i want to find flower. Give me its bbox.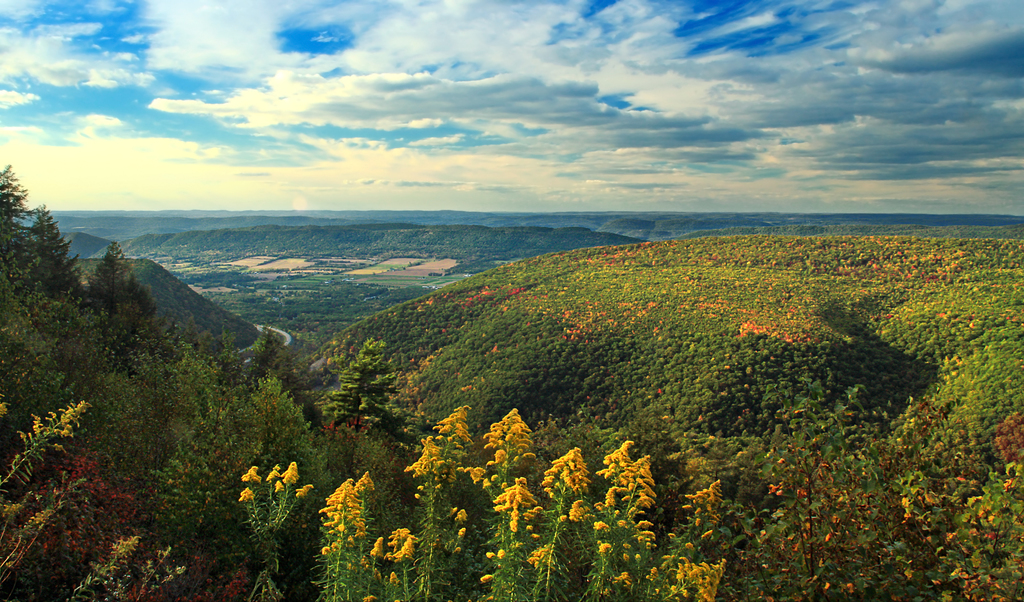
519,511,536,517.
